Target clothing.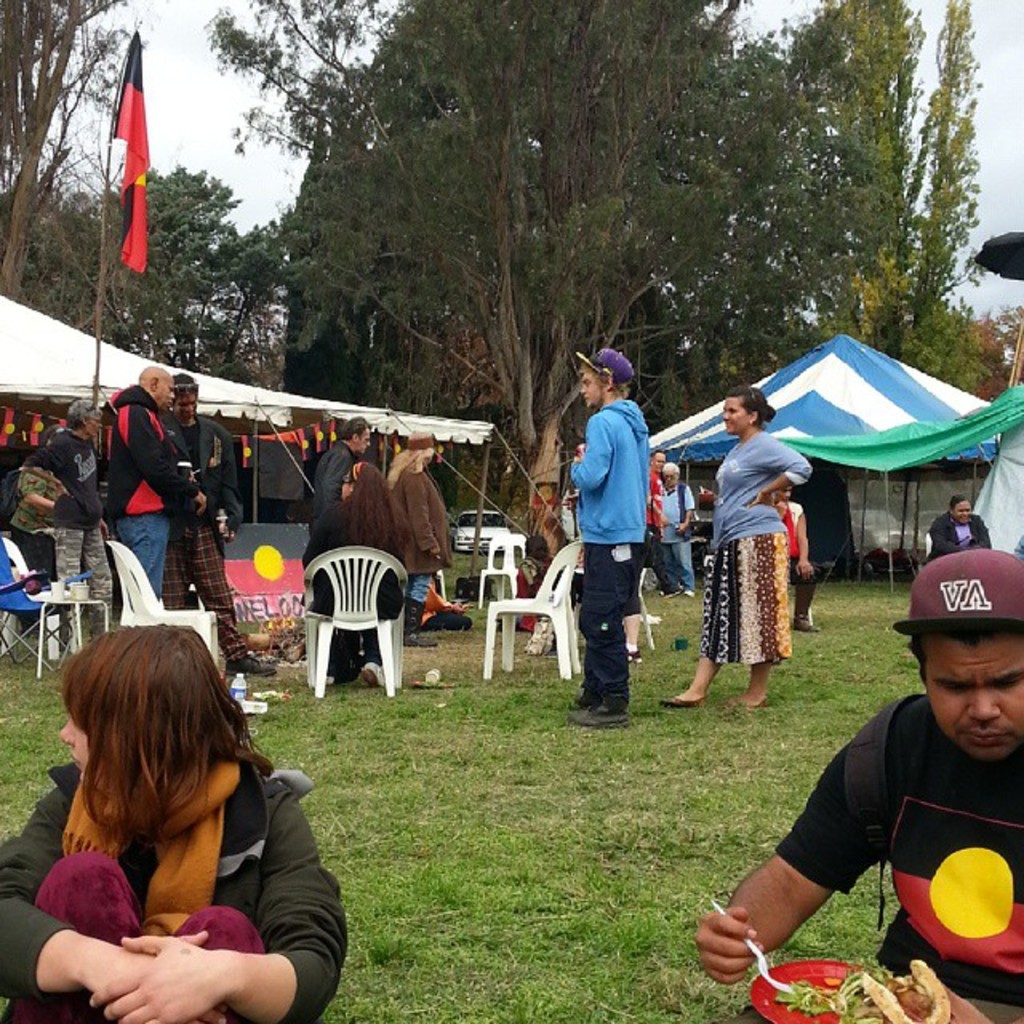
Target region: [x1=707, y1=418, x2=834, y2=731].
